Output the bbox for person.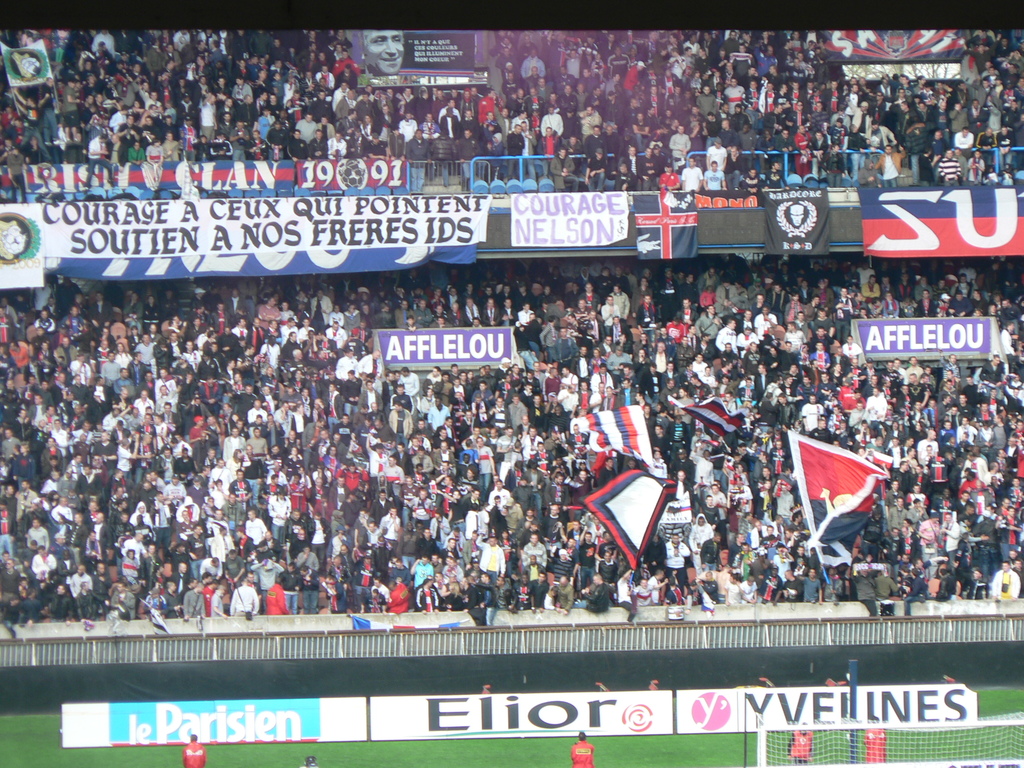
[177,728,209,767].
